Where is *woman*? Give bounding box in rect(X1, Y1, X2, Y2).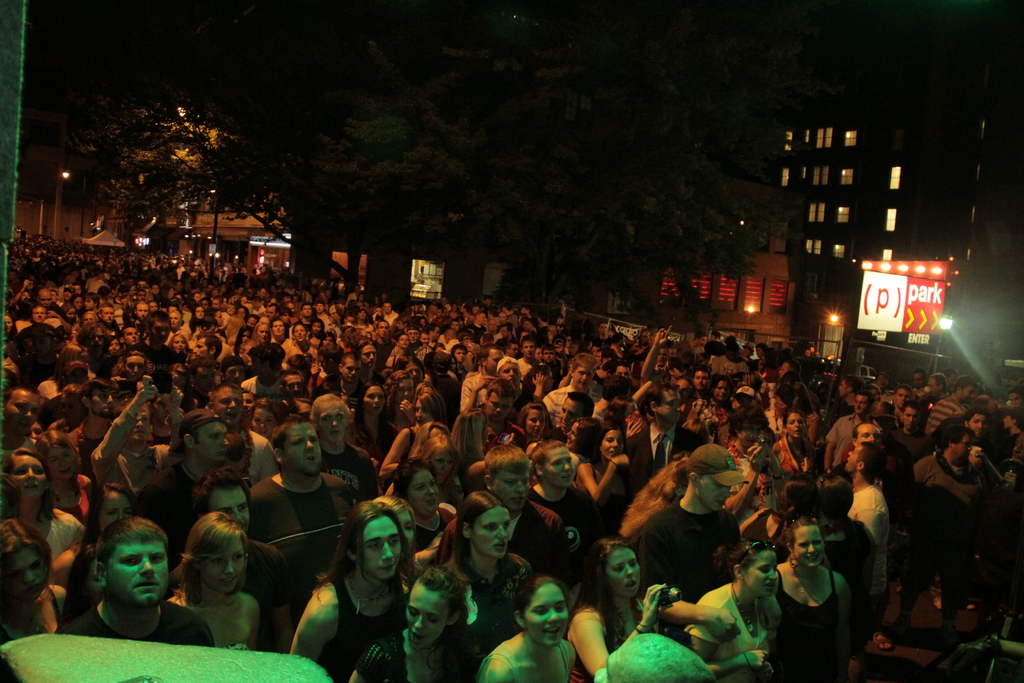
rect(568, 538, 675, 682).
